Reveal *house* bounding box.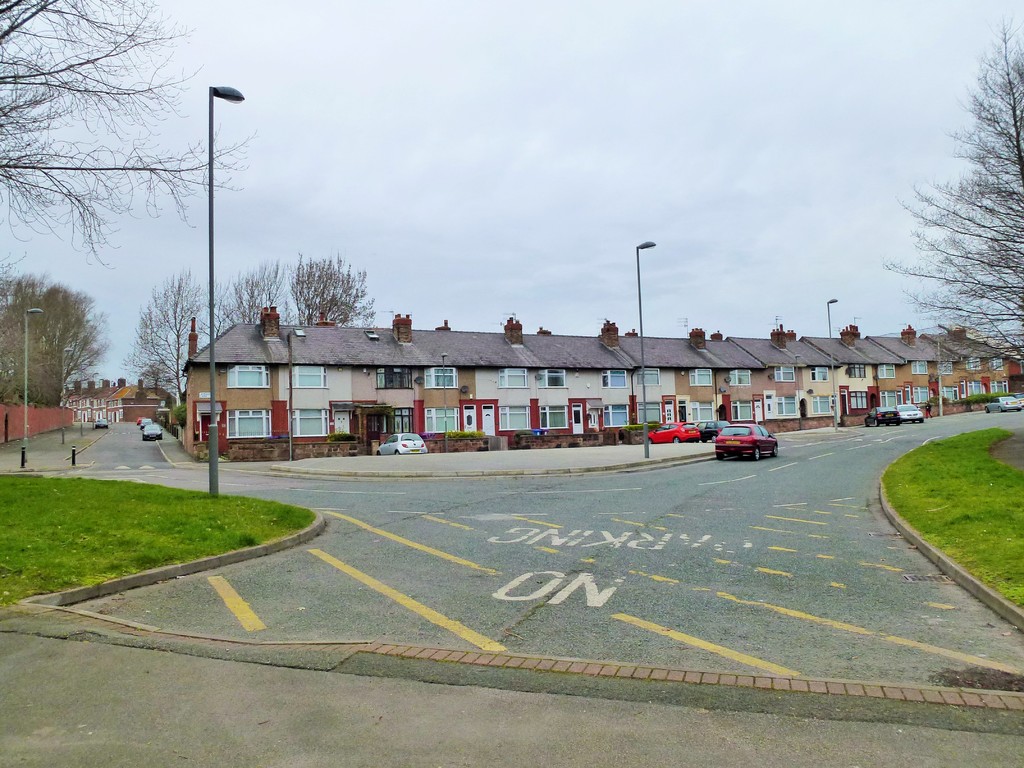
Revealed: Rect(58, 378, 158, 424).
